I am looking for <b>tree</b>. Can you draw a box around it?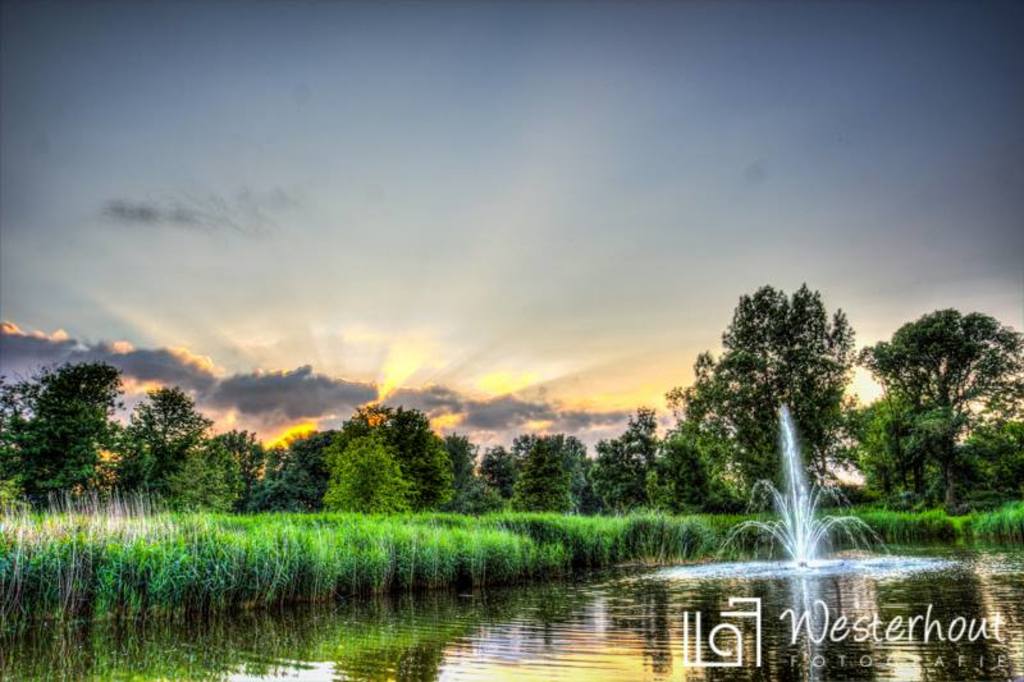
Sure, the bounding box is select_region(595, 430, 643, 511).
